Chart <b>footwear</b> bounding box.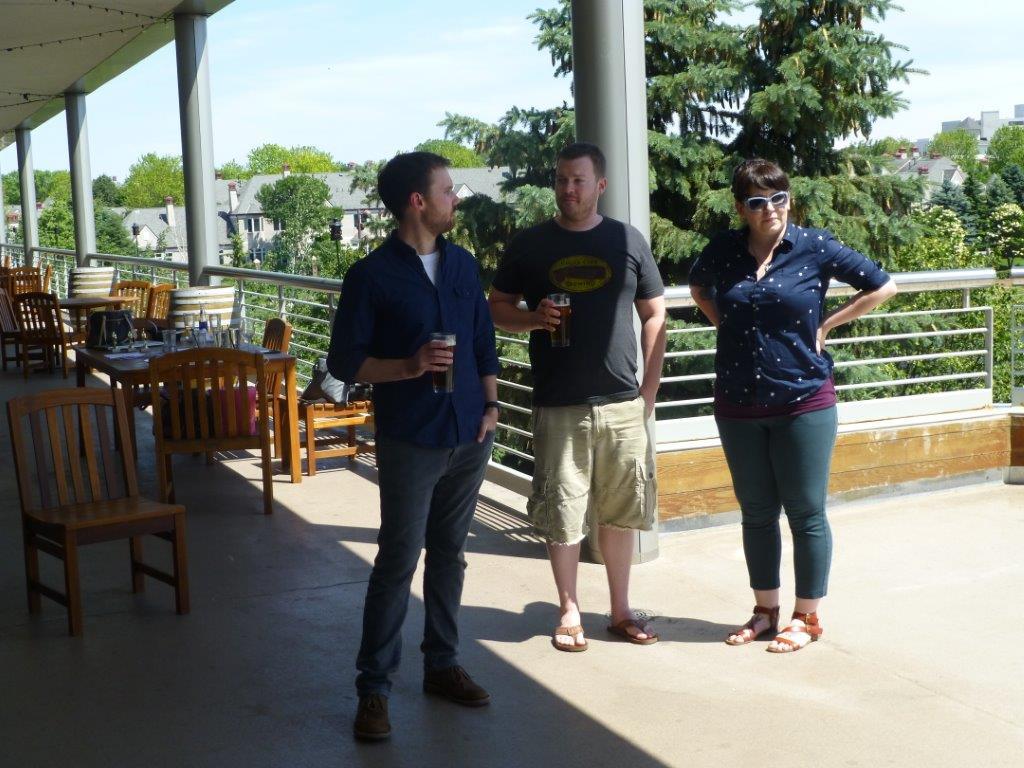
Charted: [x1=550, y1=620, x2=589, y2=653].
